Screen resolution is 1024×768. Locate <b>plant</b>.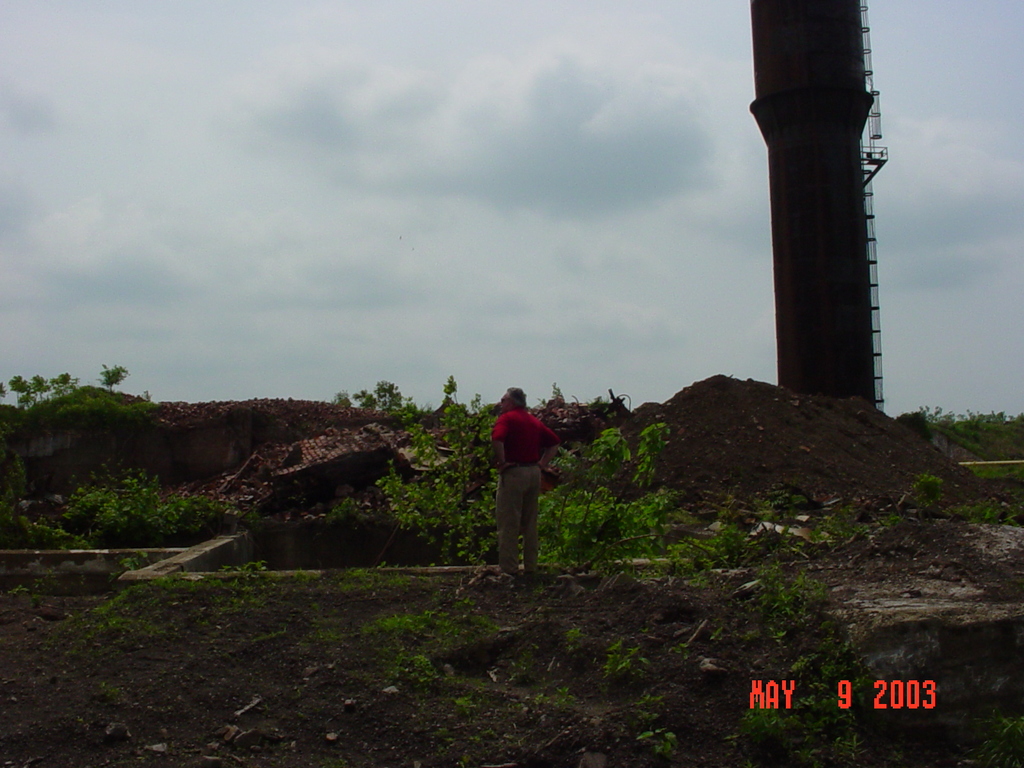
<bbox>903, 475, 939, 516</bbox>.
